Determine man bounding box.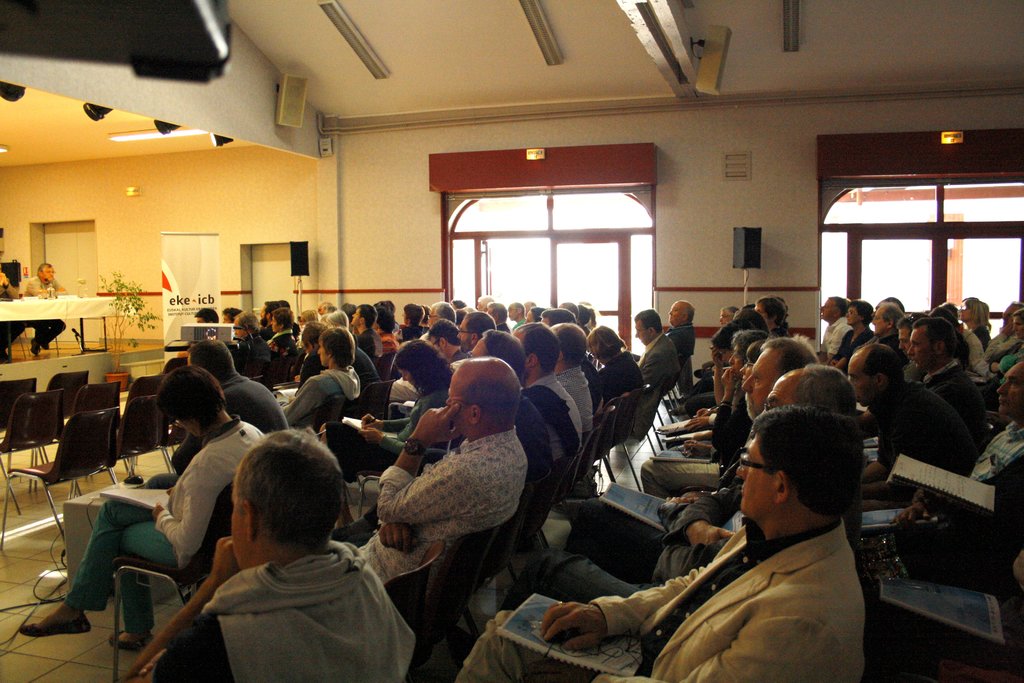
Determined: {"left": 856, "top": 304, "right": 901, "bottom": 354}.
